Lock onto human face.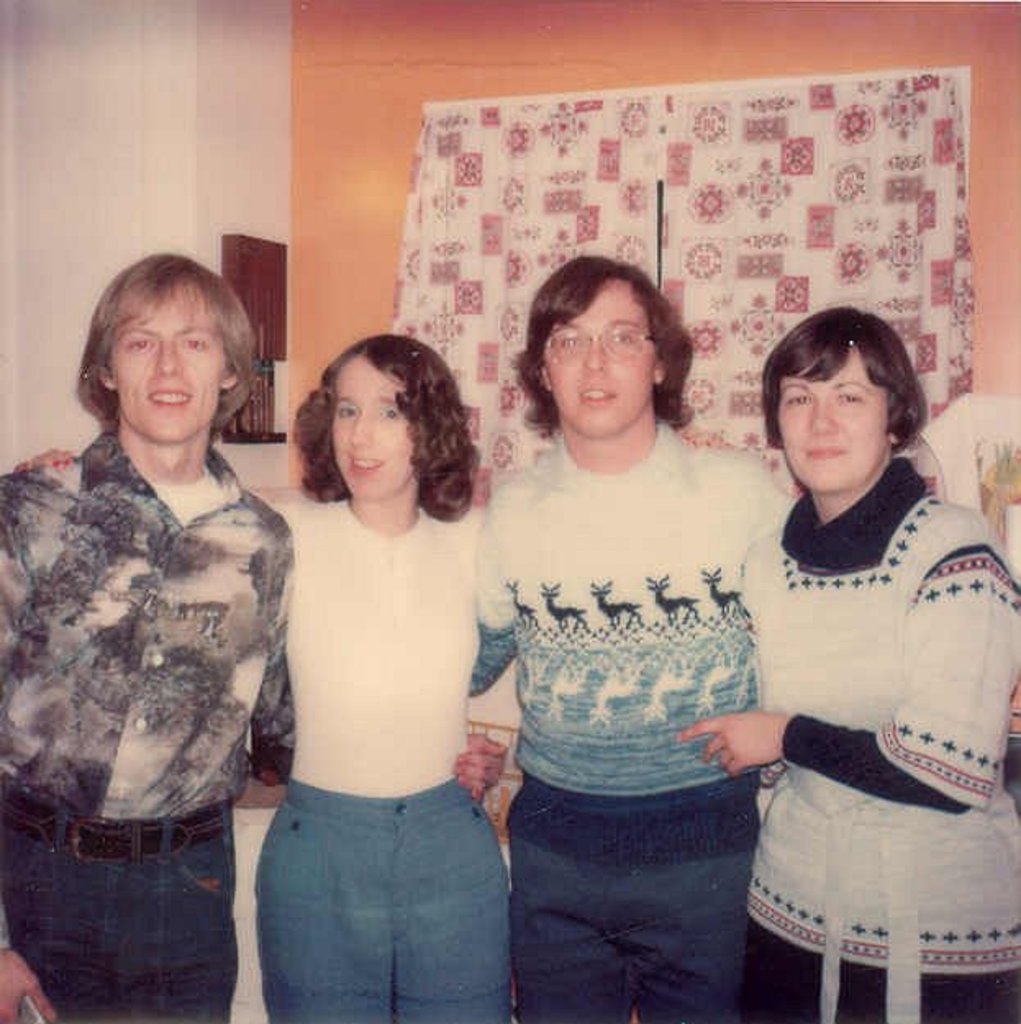
Locked: (772,338,885,495).
